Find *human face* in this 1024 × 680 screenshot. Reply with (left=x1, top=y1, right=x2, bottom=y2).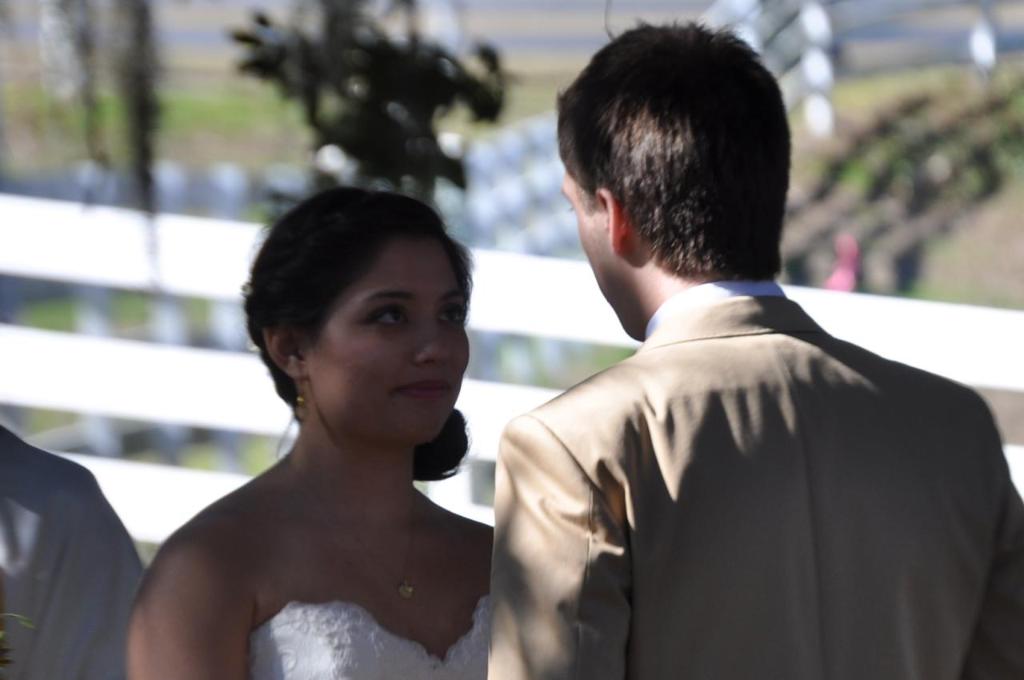
(left=311, top=243, right=475, bottom=445).
